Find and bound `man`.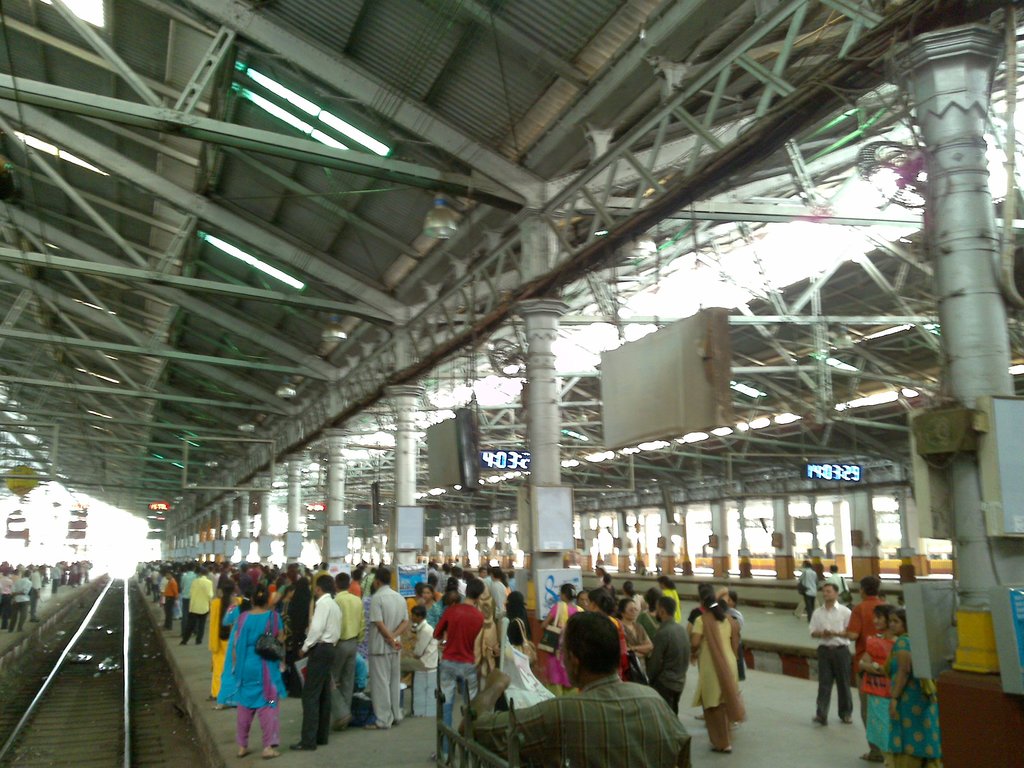
Bound: (0, 570, 14, 621).
